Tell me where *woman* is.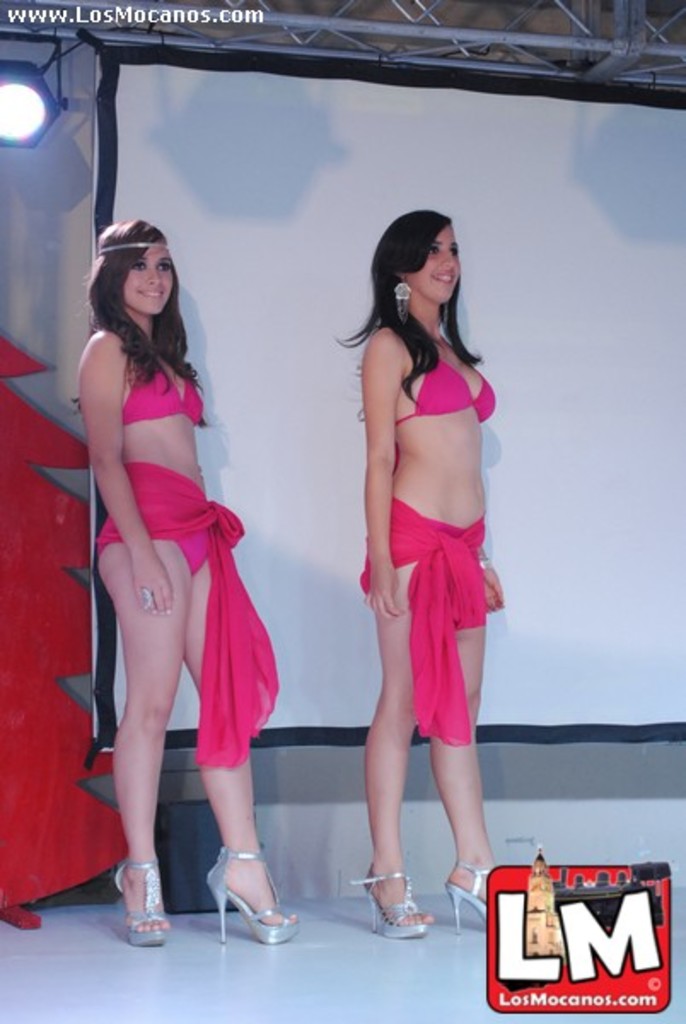
*woman* is at box=[324, 203, 503, 975].
